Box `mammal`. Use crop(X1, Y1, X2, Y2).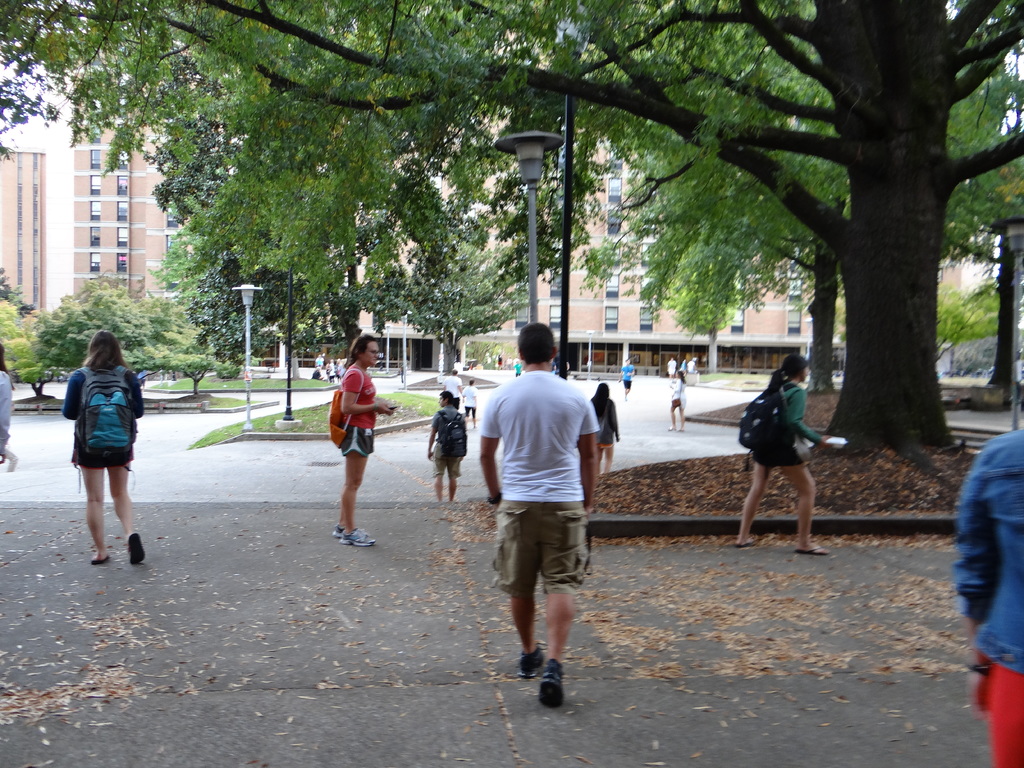
crop(426, 392, 470, 503).
